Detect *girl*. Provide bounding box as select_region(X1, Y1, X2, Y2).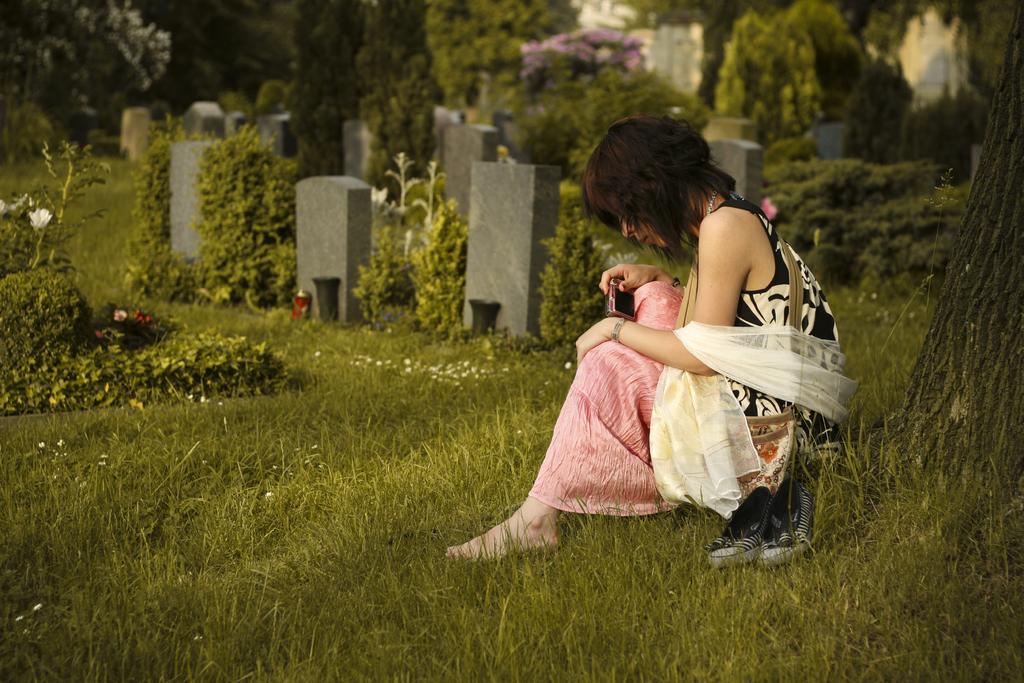
select_region(445, 107, 847, 563).
